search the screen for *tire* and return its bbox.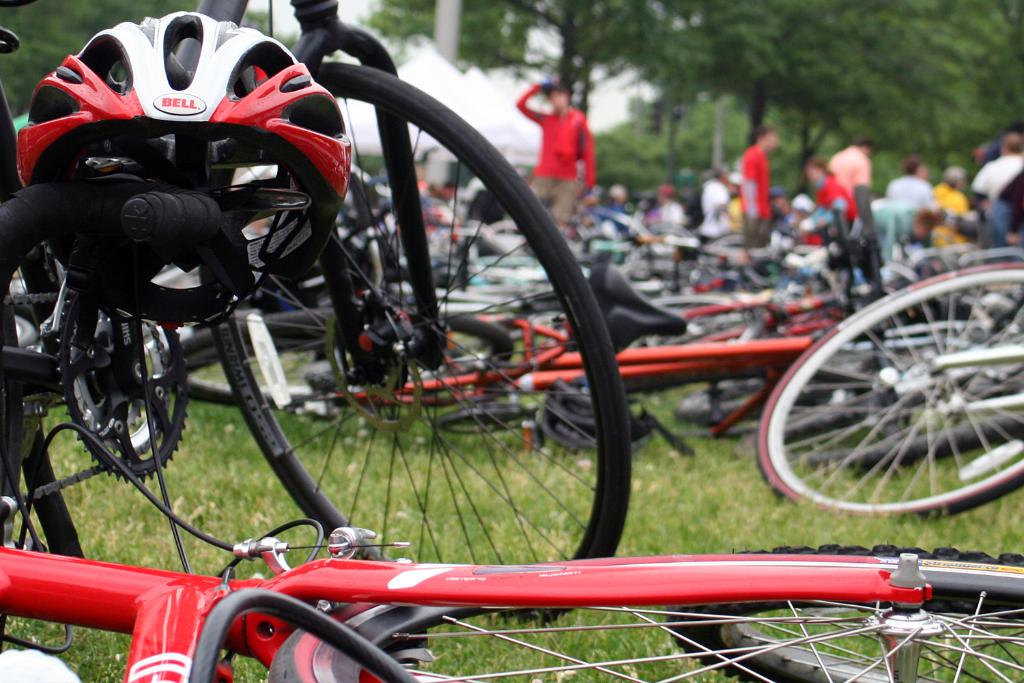
Found: locate(767, 261, 1016, 540).
